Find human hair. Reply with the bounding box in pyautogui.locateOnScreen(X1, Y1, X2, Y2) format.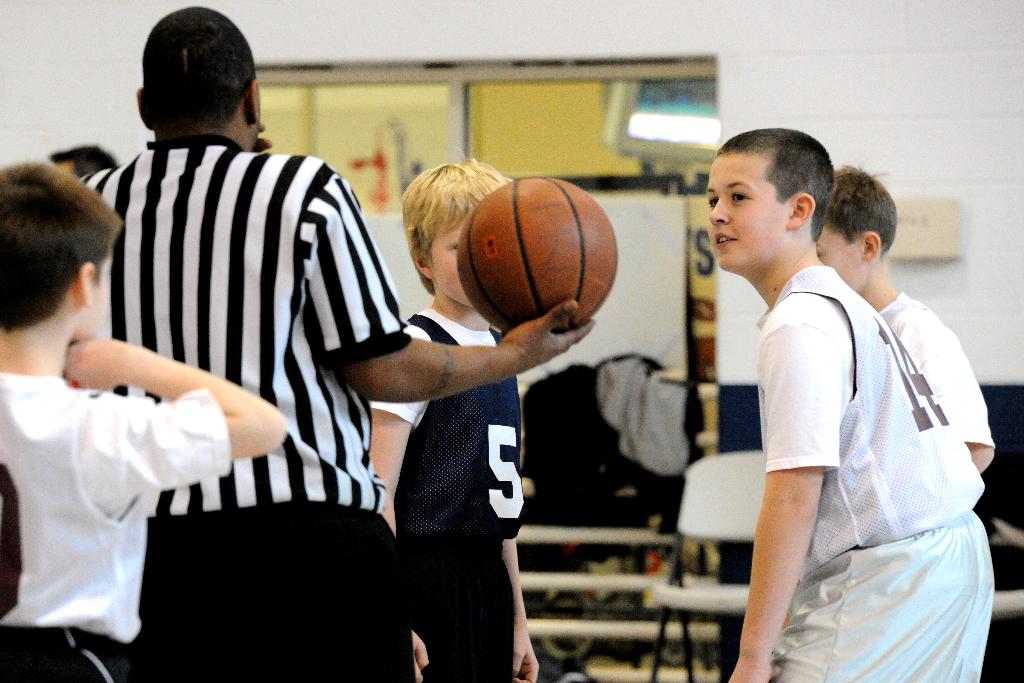
pyautogui.locateOnScreen(405, 156, 509, 291).
